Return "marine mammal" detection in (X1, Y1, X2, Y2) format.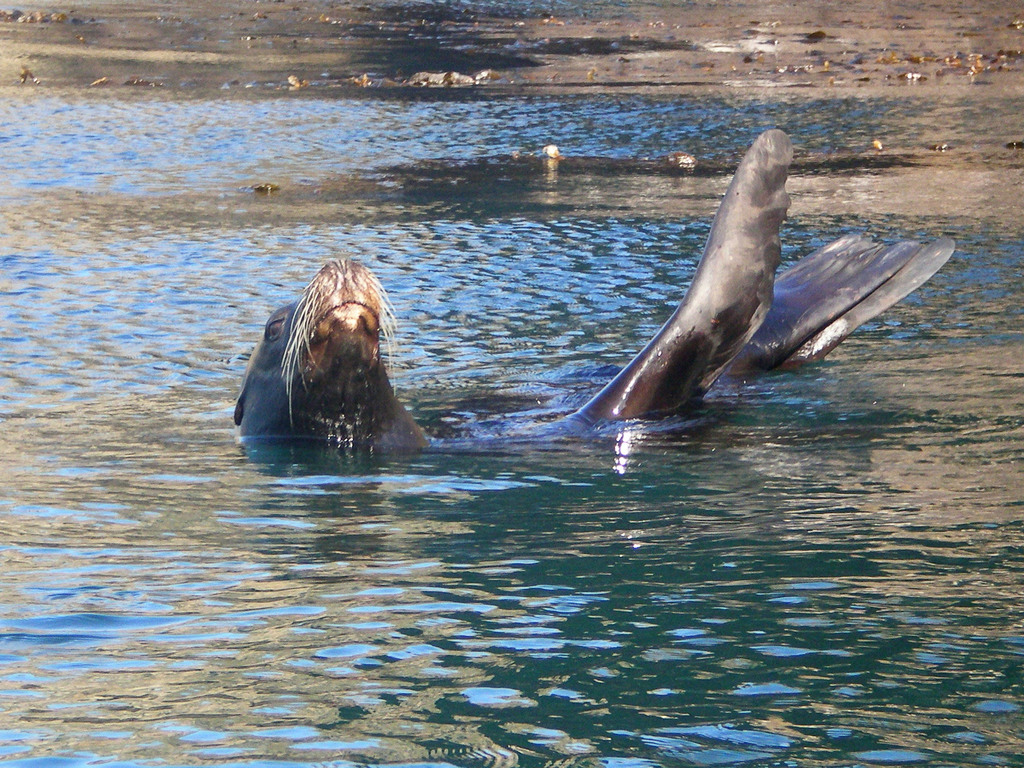
(723, 230, 957, 373).
